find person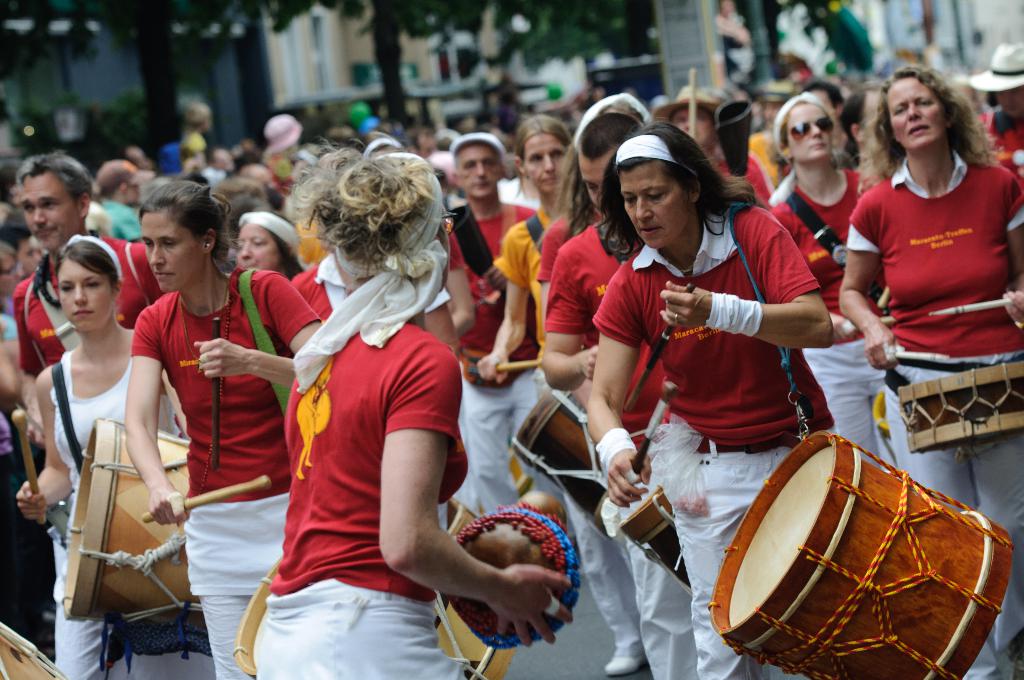
[599,94,841,649]
